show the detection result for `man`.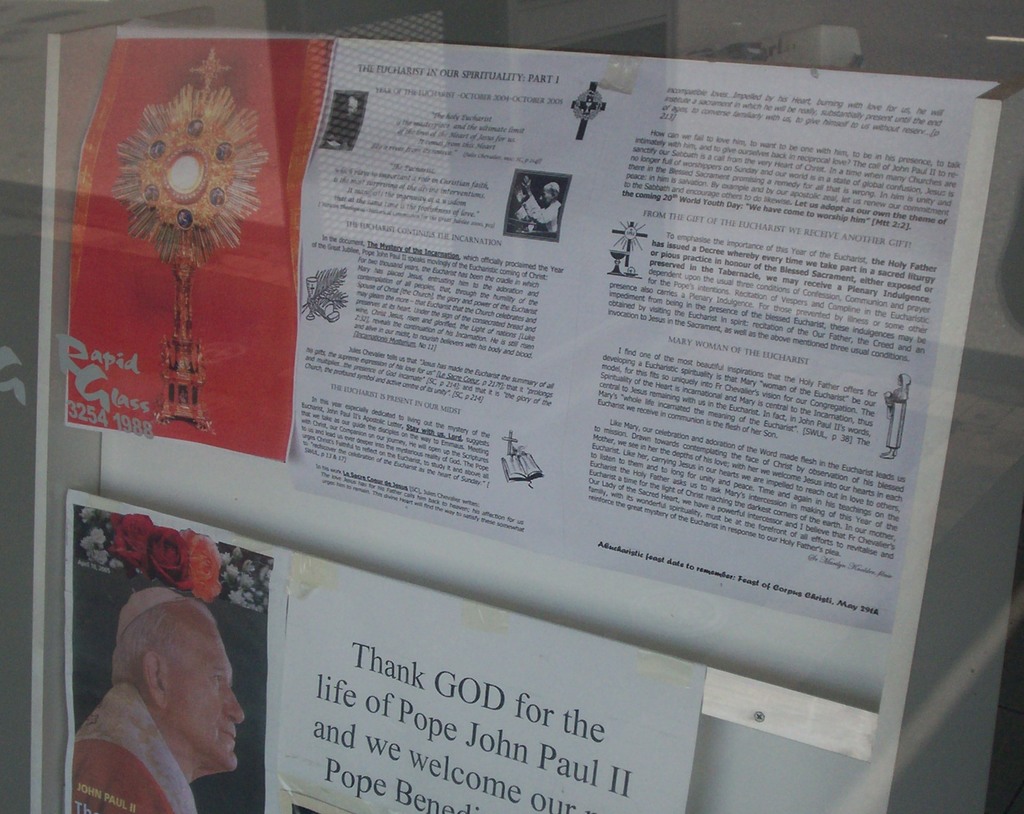
rect(52, 573, 284, 813).
